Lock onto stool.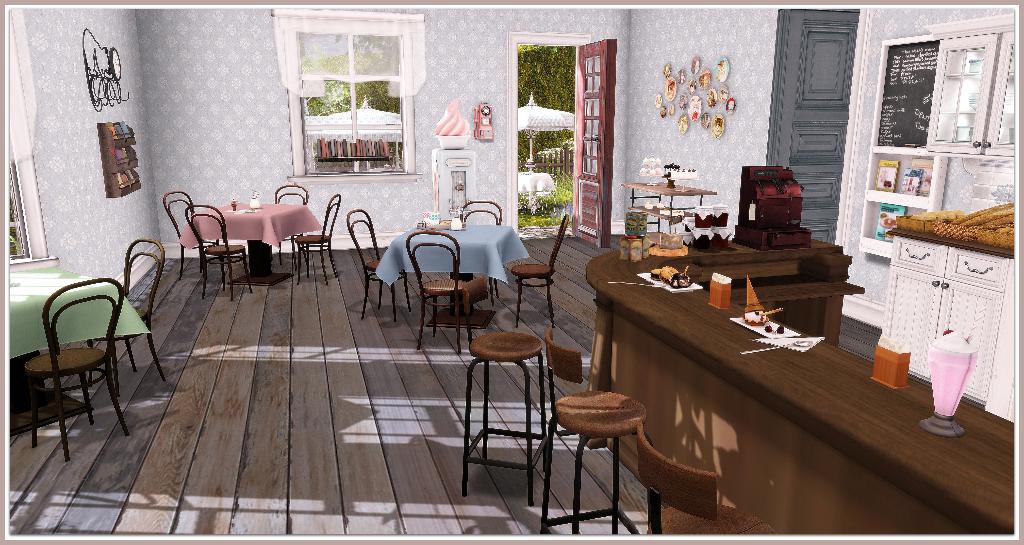
Locked: x1=550 y1=393 x2=650 y2=540.
